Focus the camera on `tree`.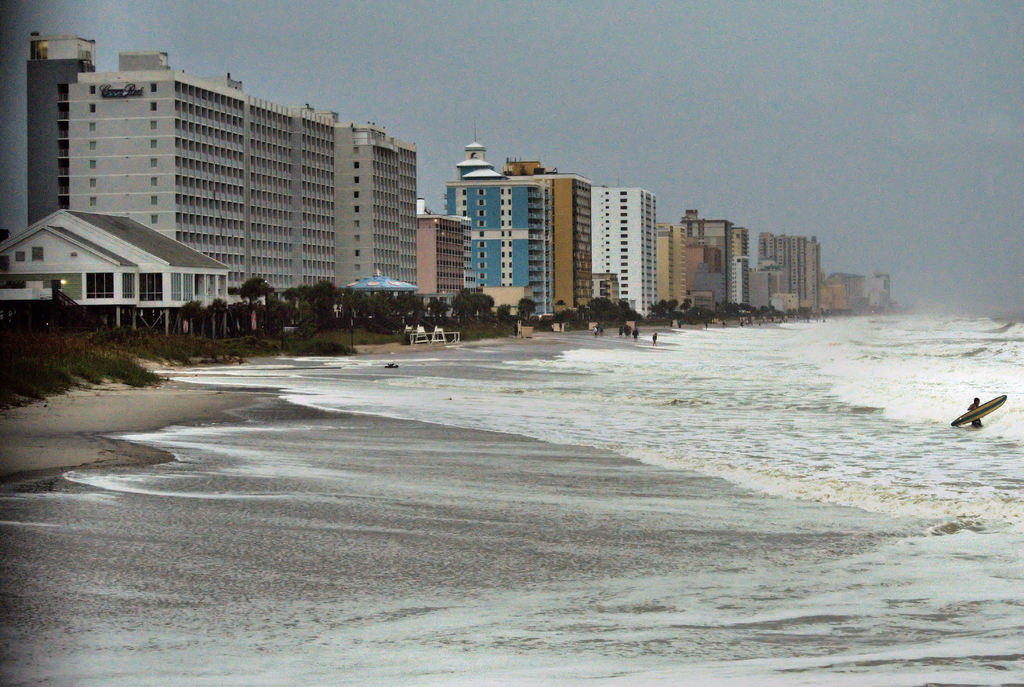
Focus region: box(650, 295, 712, 323).
